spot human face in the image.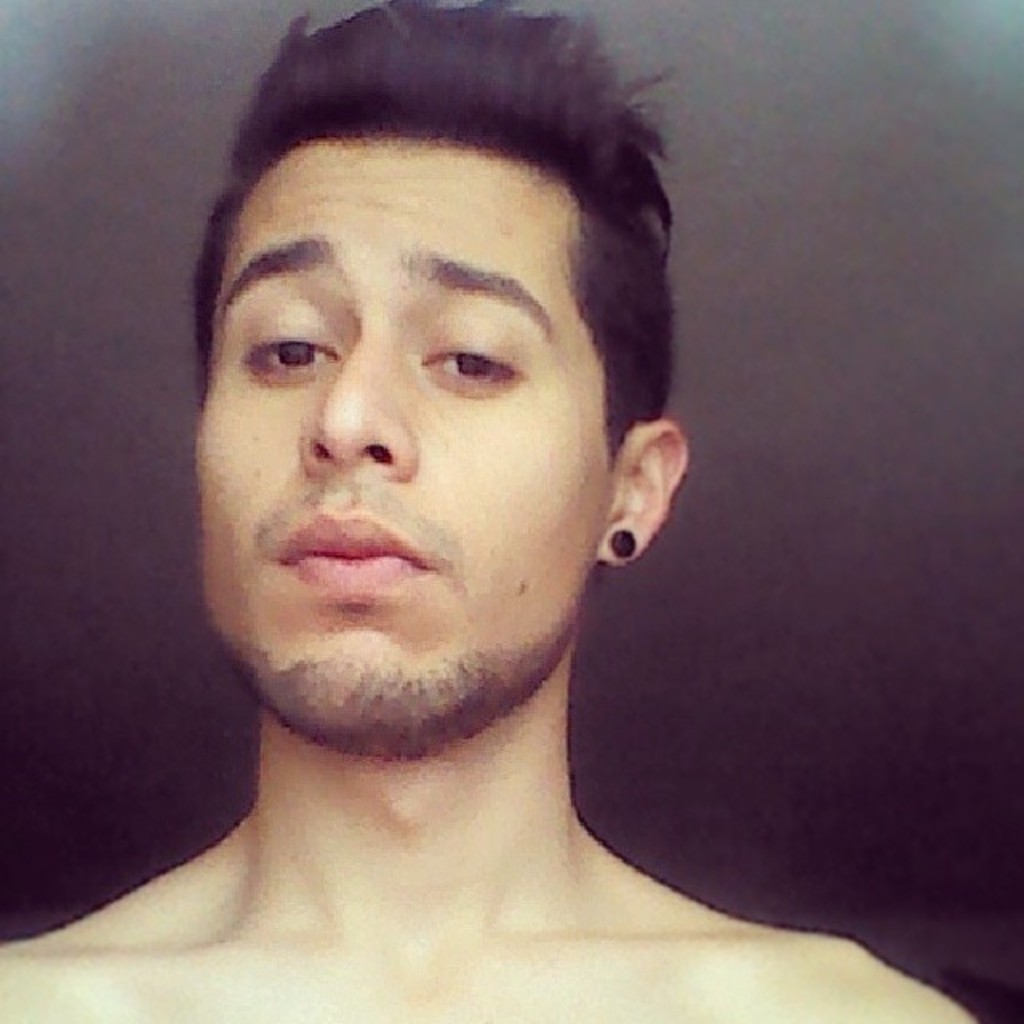
human face found at x1=187, y1=144, x2=619, y2=762.
